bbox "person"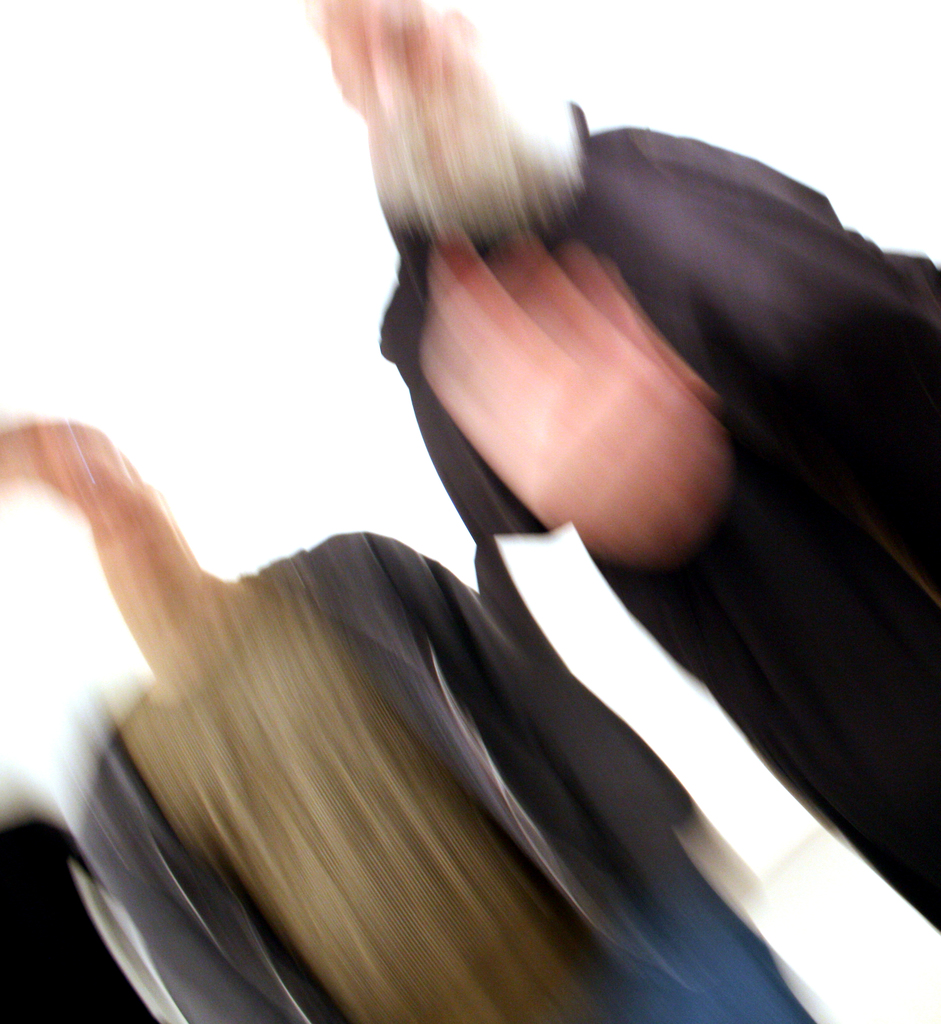
[left=0, top=422, right=815, bottom=1023]
